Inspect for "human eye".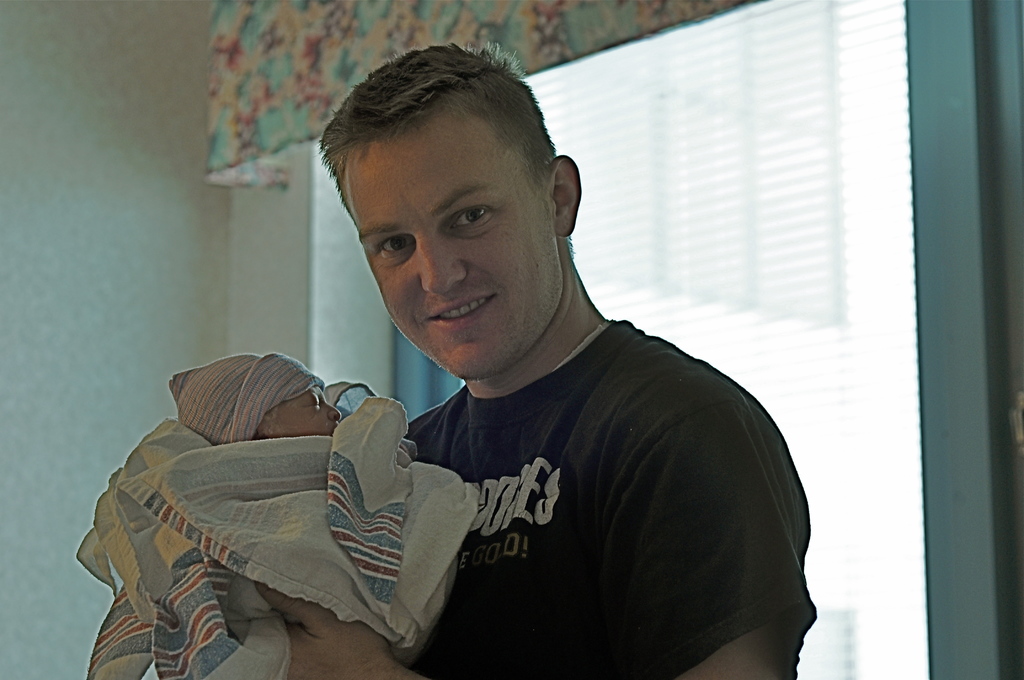
Inspection: detection(442, 199, 493, 234).
